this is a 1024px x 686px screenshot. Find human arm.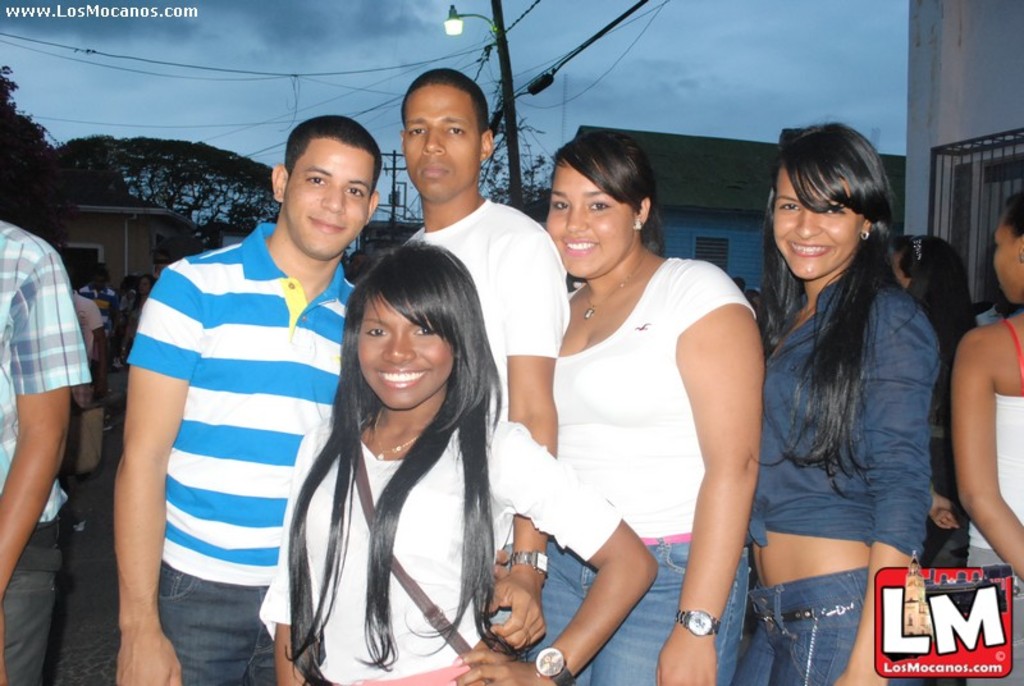
Bounding box: 486 238 561 653.
